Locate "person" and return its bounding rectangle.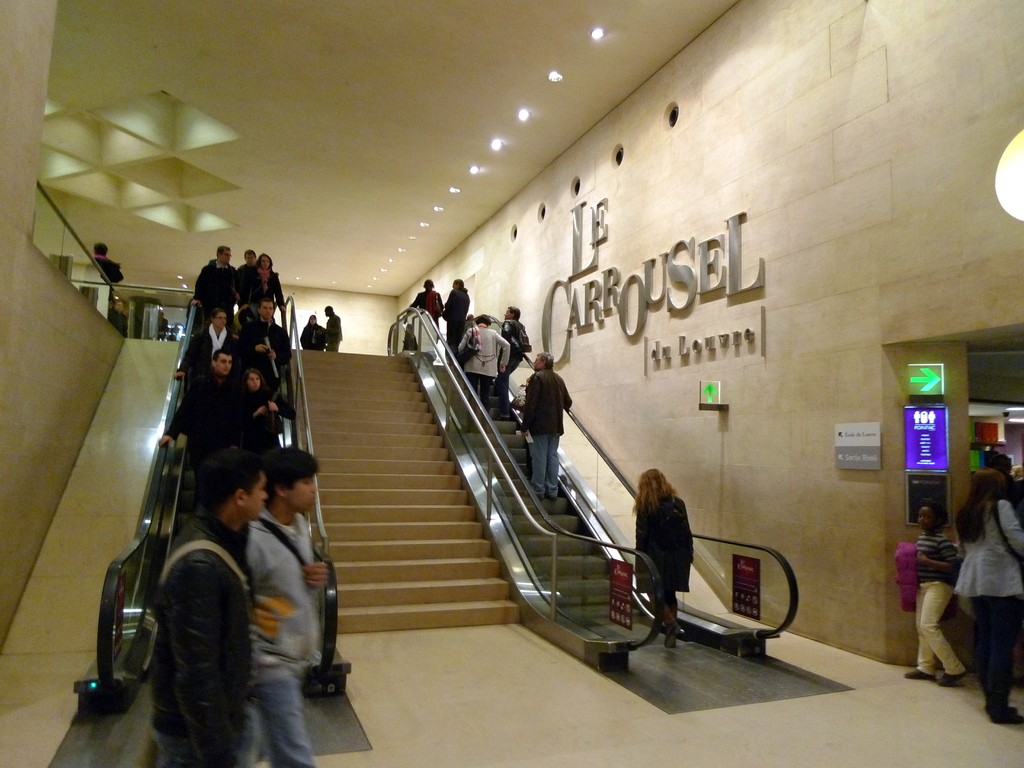
rect(495, 305, 530, 415).
